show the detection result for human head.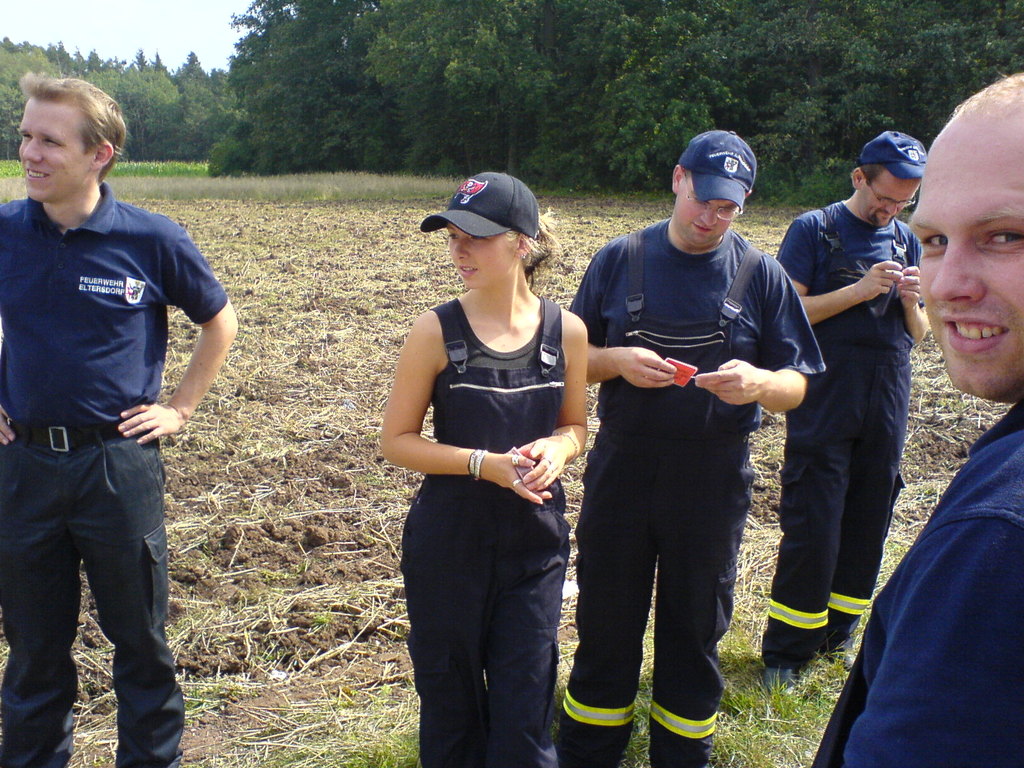
region(13, 67, 127, 204).
